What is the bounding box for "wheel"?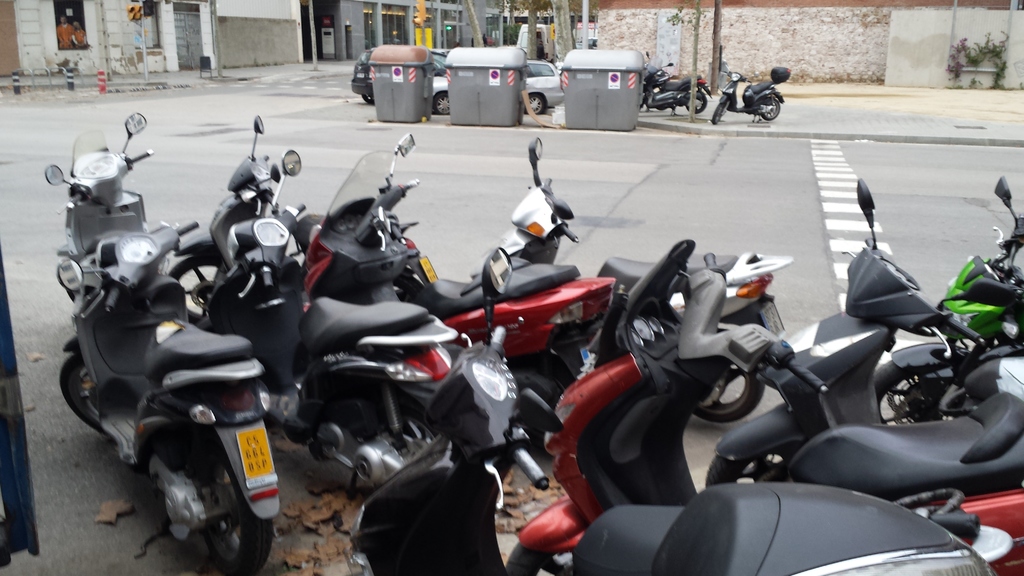
crop(701, 448, 796, 492).
